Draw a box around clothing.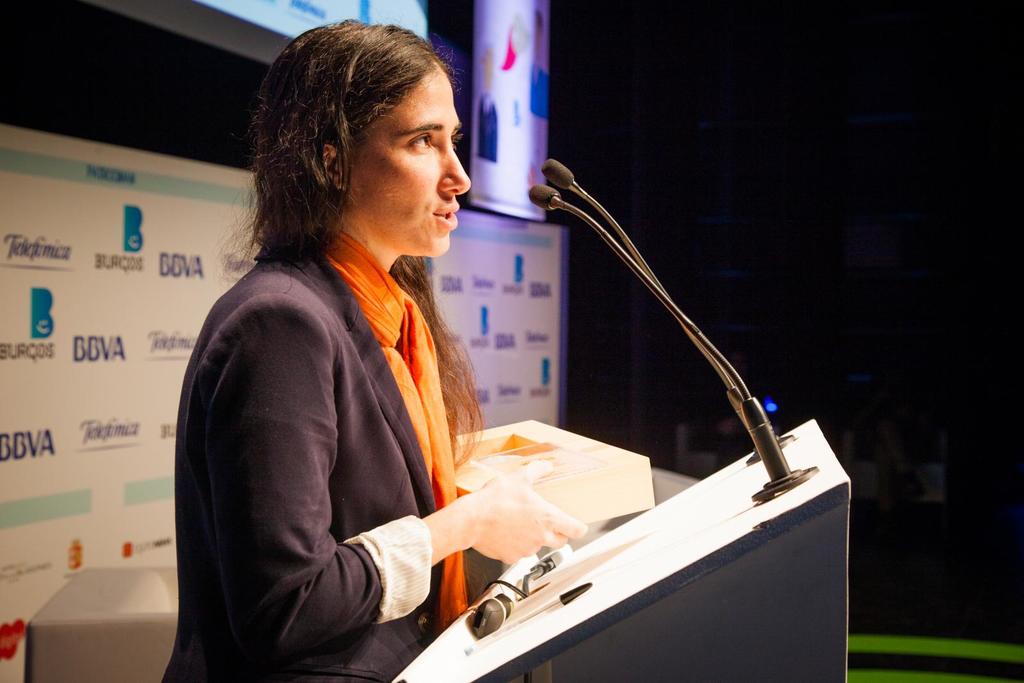
crop(165, 165, 516, 661).
